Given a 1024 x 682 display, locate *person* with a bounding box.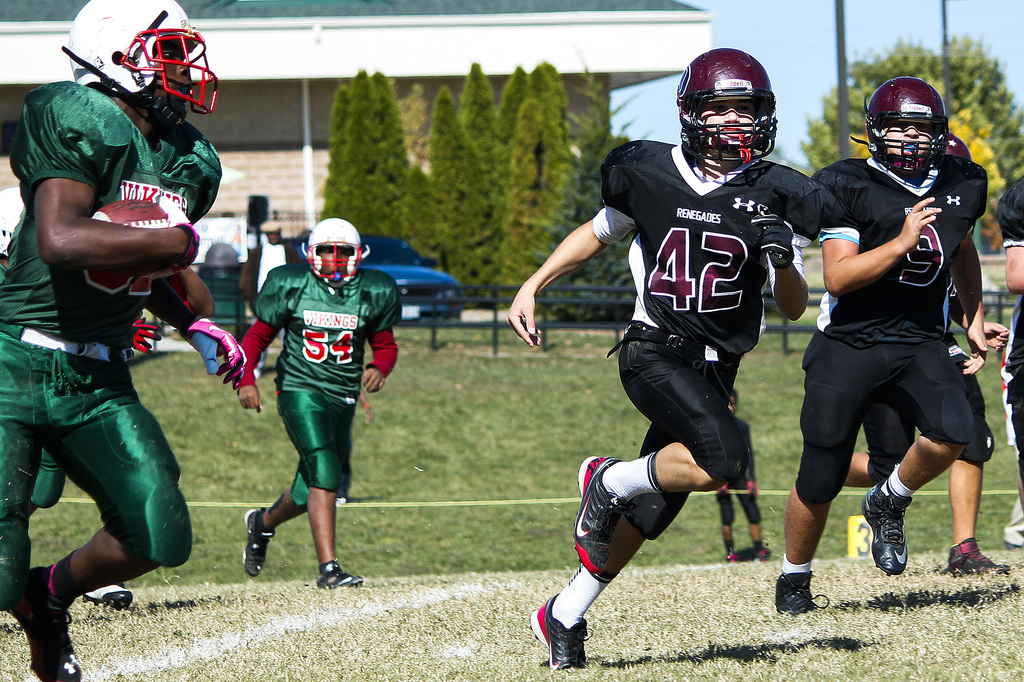
Located: pyautogui.locateOnScreen(790, 86, 984, 612).
